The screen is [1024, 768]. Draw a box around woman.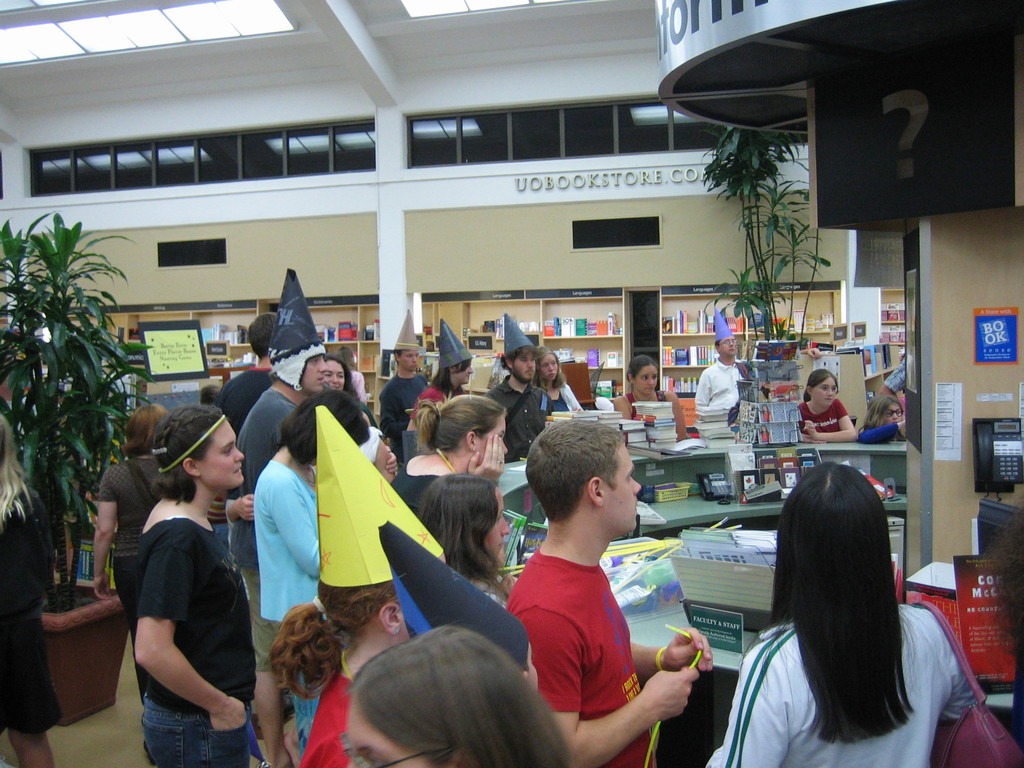
region(92, 401, 189, 615).
